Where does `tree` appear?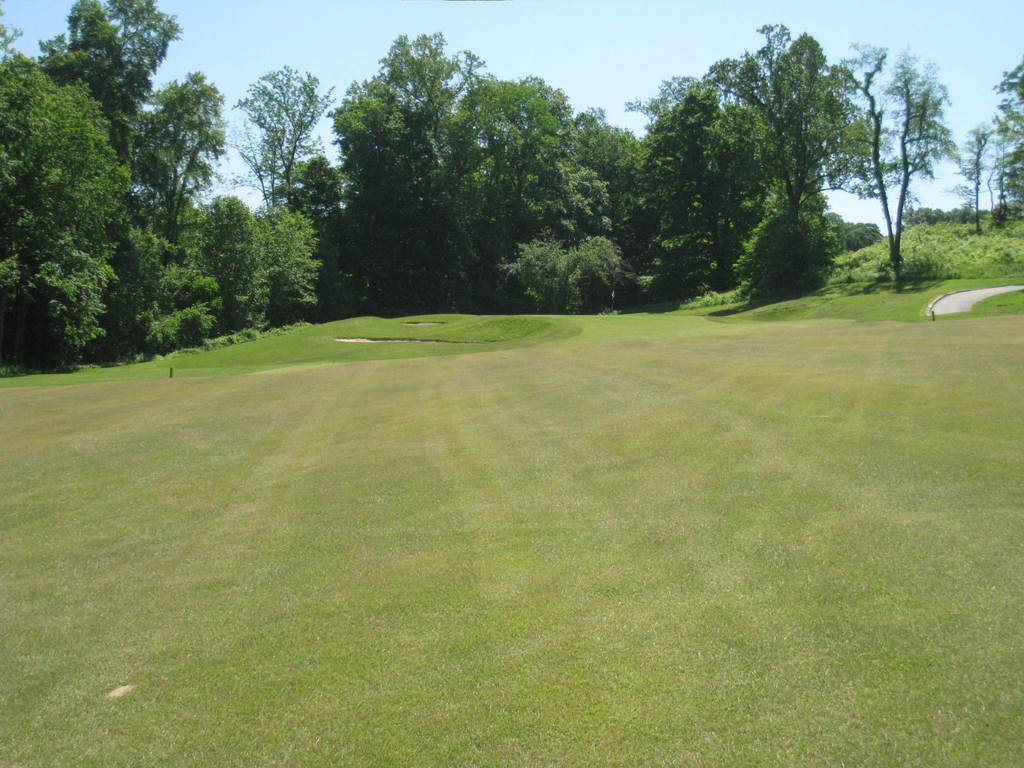
Appears at (x1=218, y1=63, x2=342, y2=199).
